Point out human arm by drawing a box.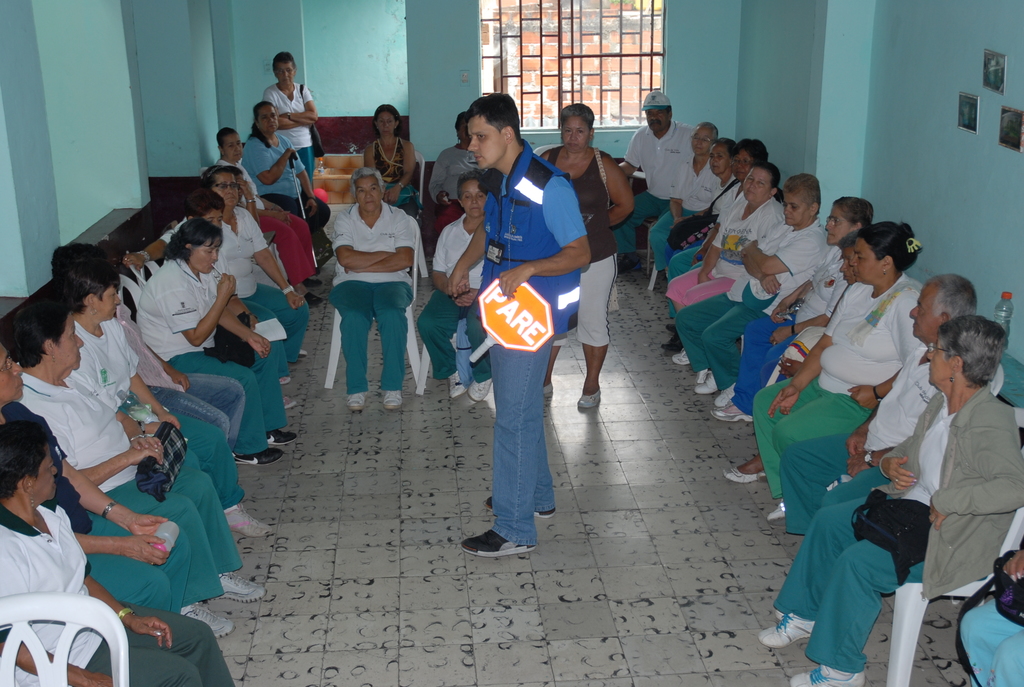
box=[926, 428, 1023, 532].
